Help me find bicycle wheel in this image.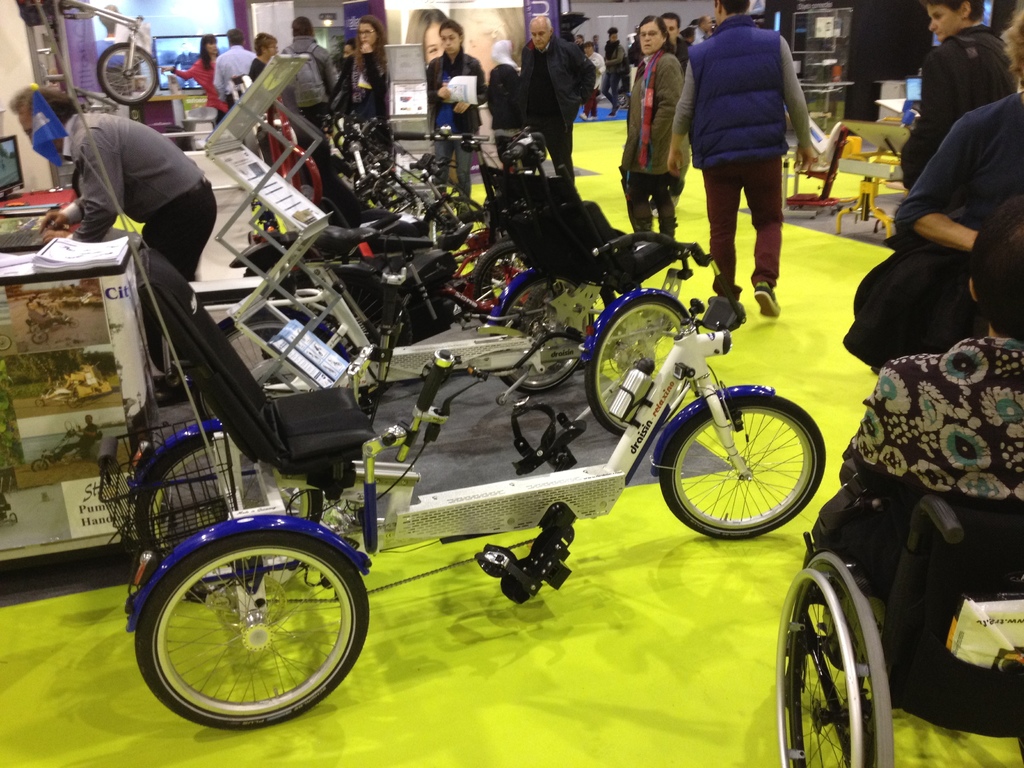
Found it: box=[581, 296, 698, 440].
